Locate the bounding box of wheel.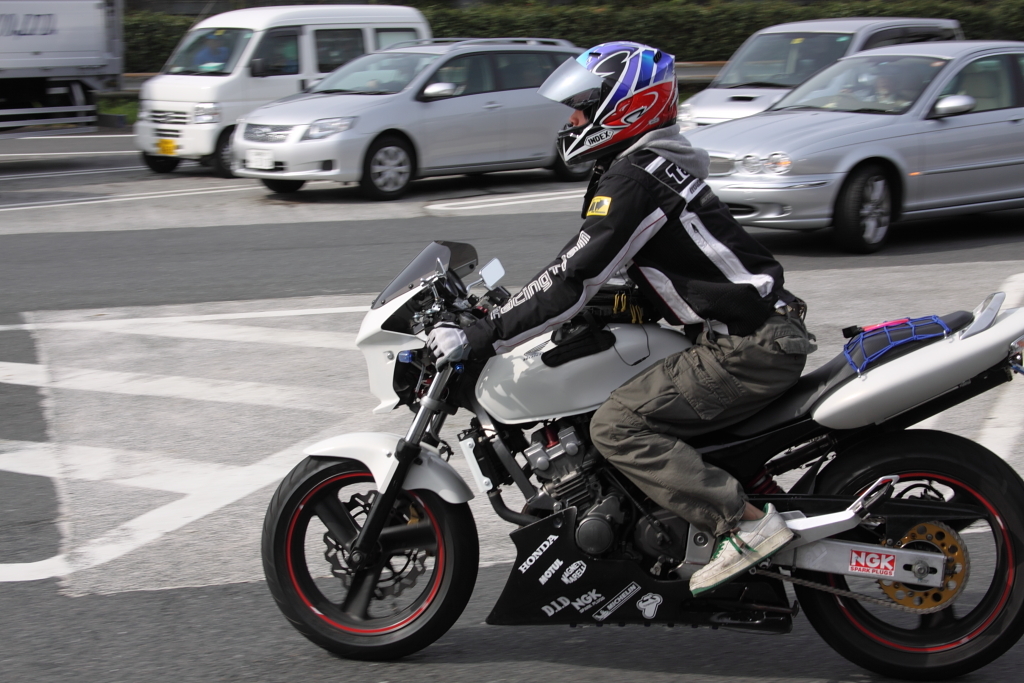
Bounding box: {"left": 355, "top": 131, "right": 421, "bottom": 203}.
